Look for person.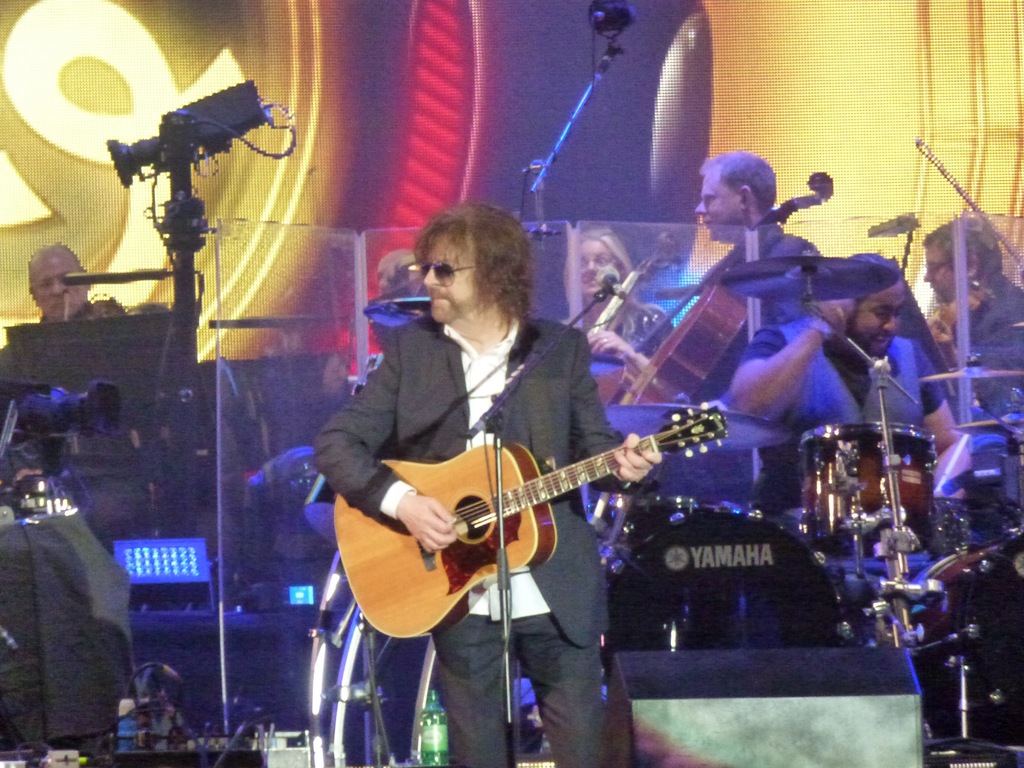
Found: Rect(0, 243, 247, 611).
